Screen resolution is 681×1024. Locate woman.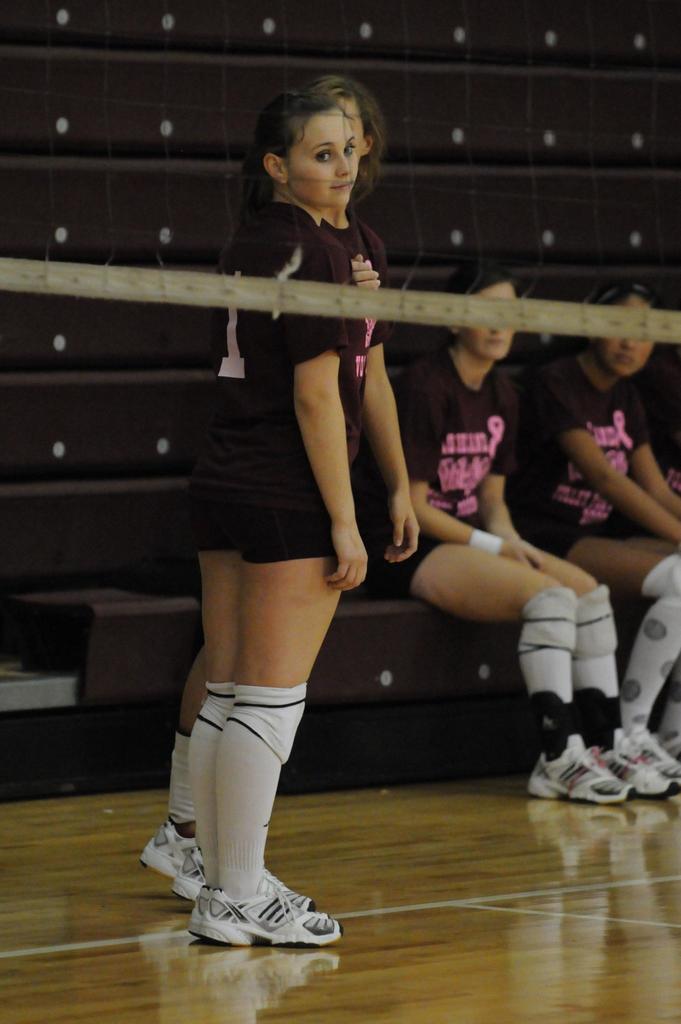
region(143, 78, 419, 911).
